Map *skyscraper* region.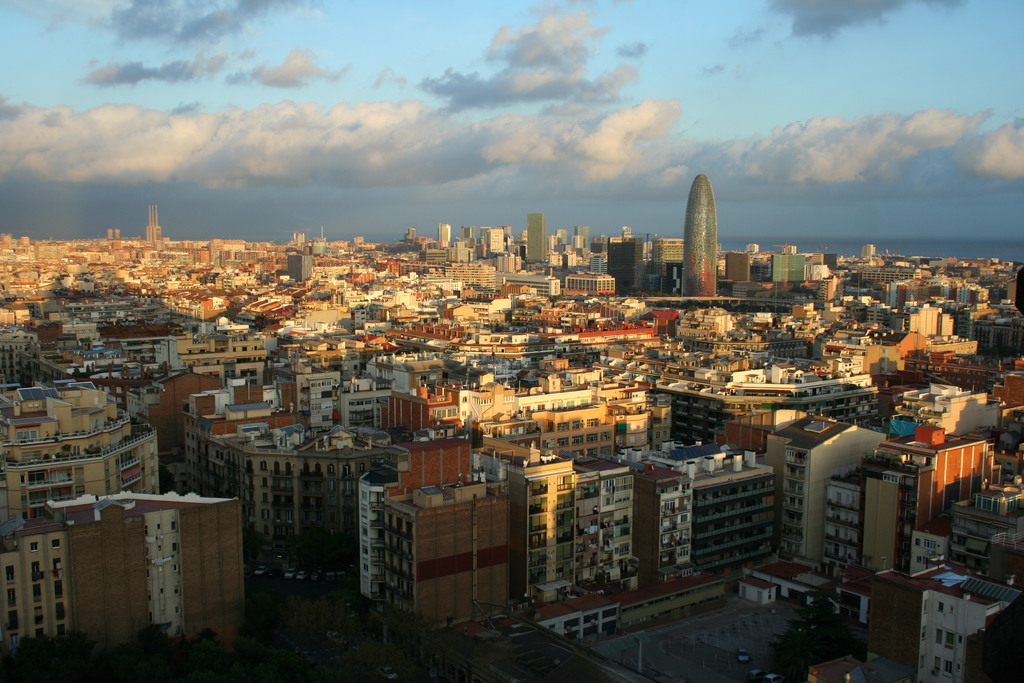
Mapped to <region>770, 406, 883, 553</region>.
